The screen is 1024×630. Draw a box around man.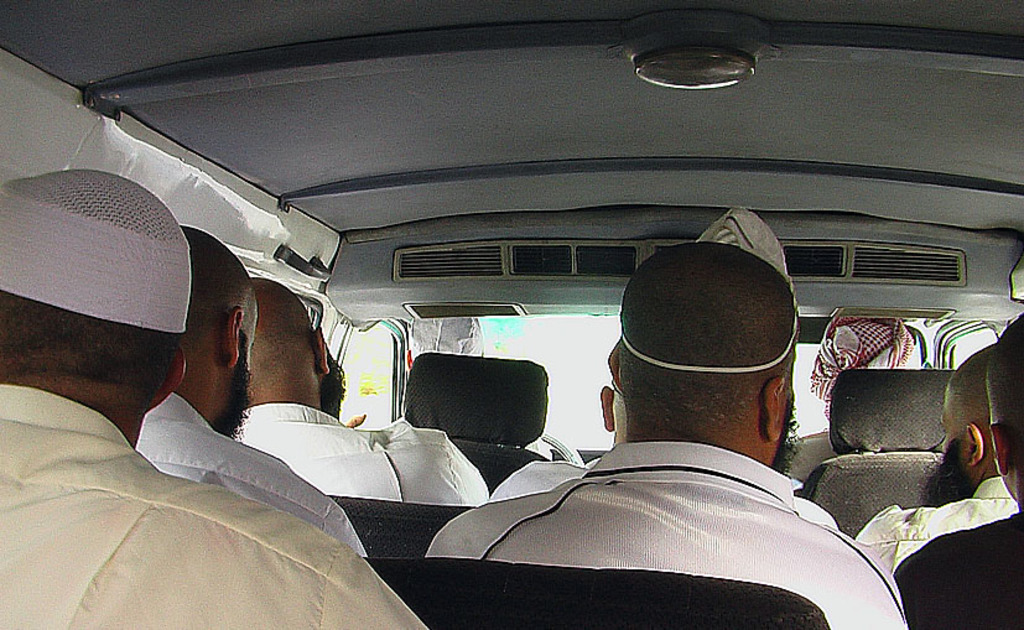
l=485, t=380, r=623, b=501.
